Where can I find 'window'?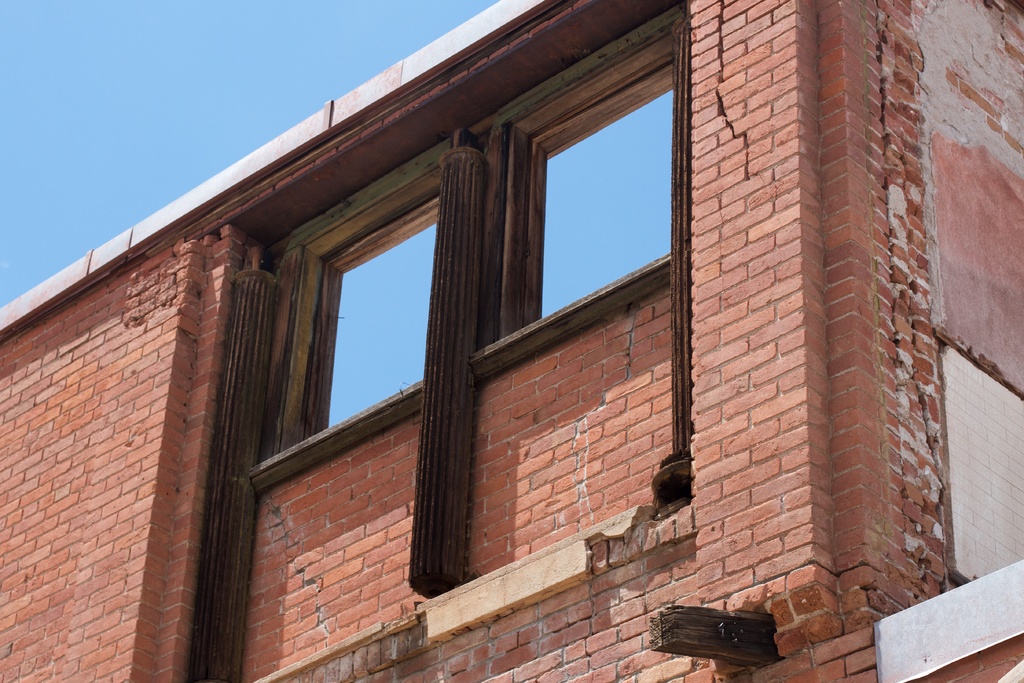
You can find it at (left=513, top=38, right=682, bottom=332).
